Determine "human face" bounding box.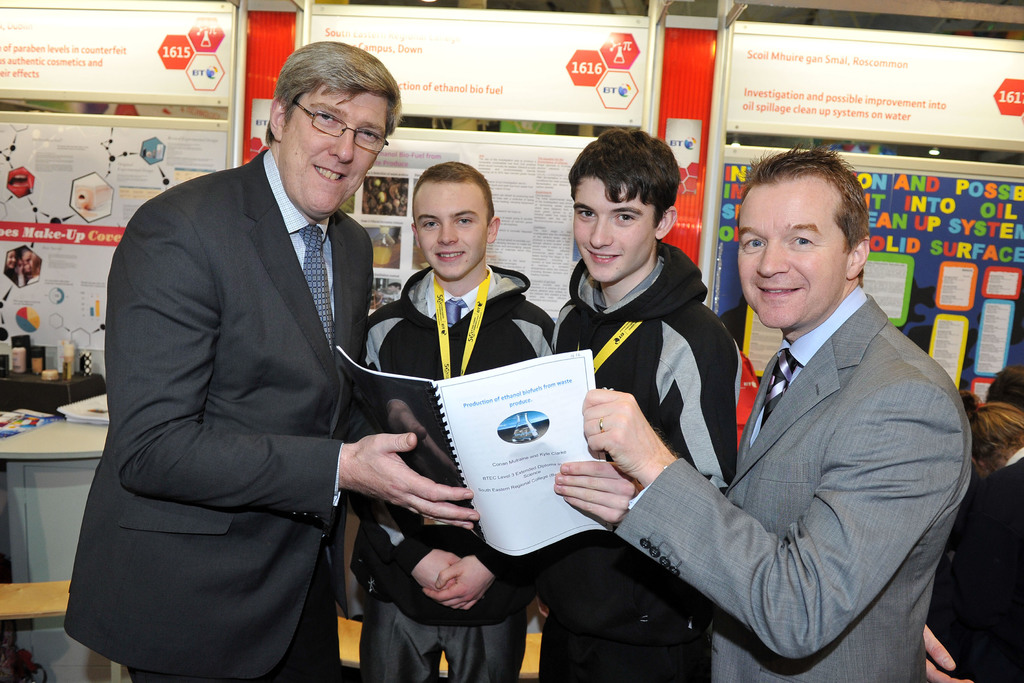
Determined: locate(272, 86, 385, 210).
